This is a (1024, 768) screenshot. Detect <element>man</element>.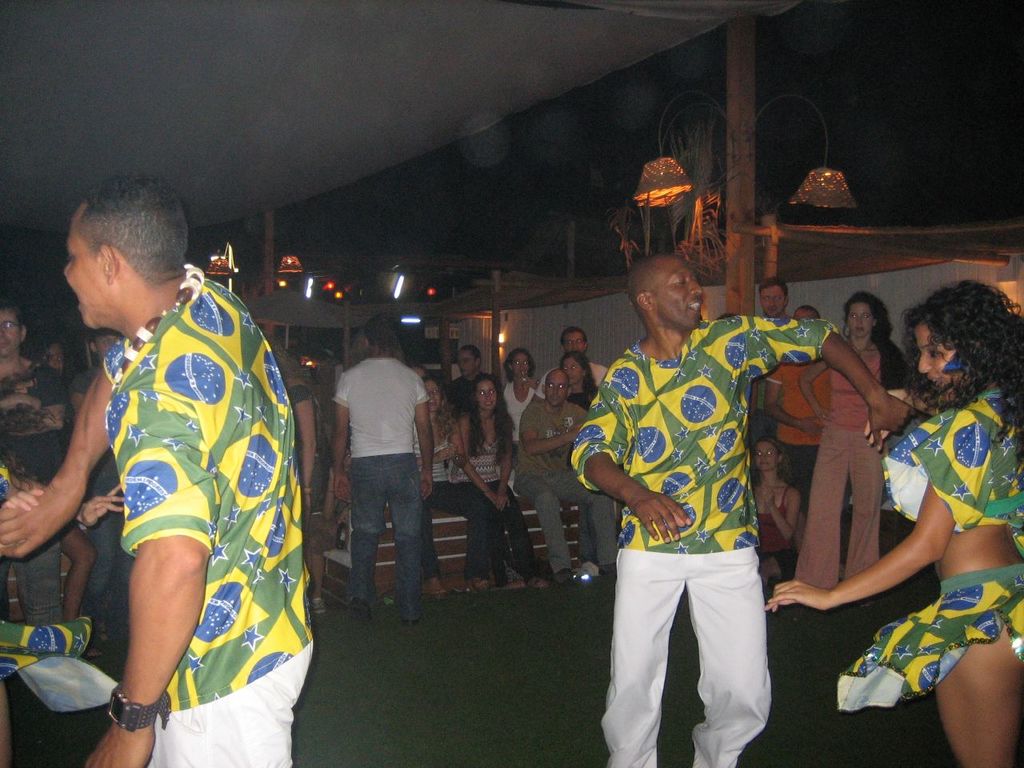
region(765, 306, 830, 482).
